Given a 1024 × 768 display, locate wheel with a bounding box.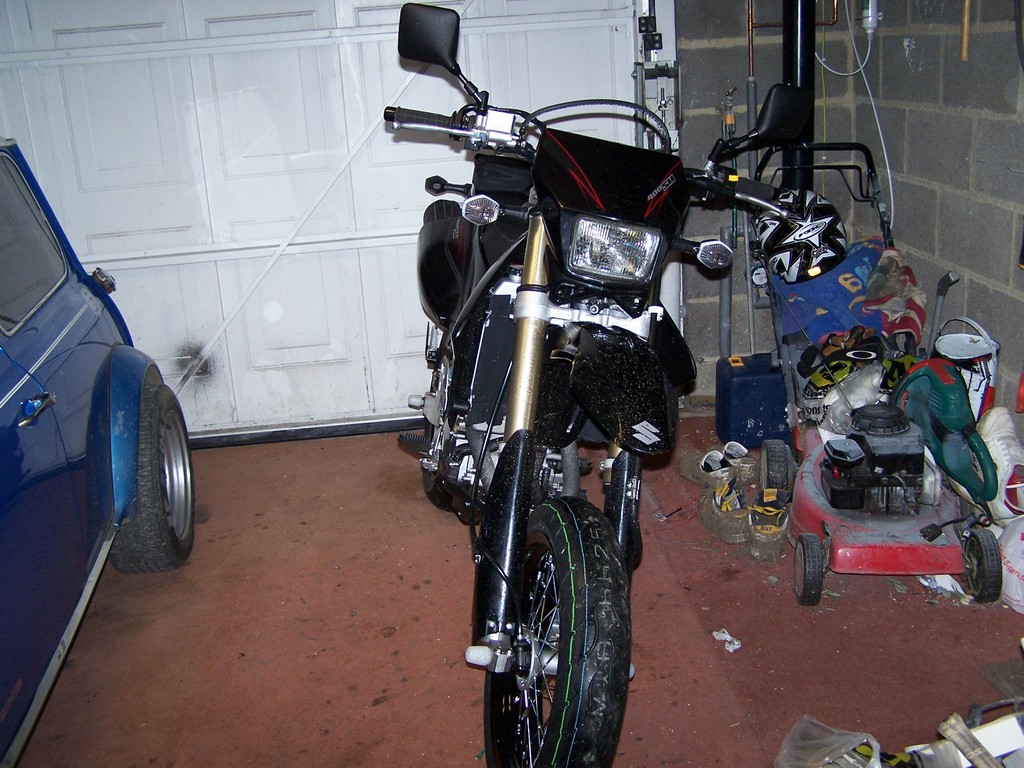
Located: bbox=(480, 502, 635, 767).
